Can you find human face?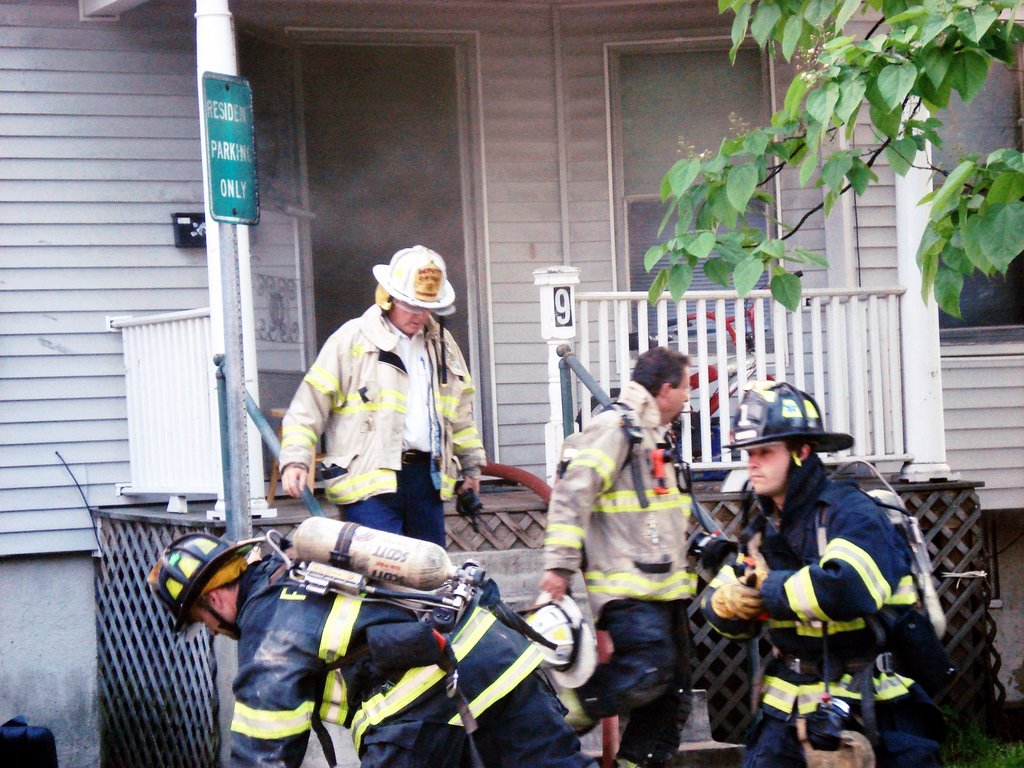
Yes, bounding box: (191,609,237,639).
